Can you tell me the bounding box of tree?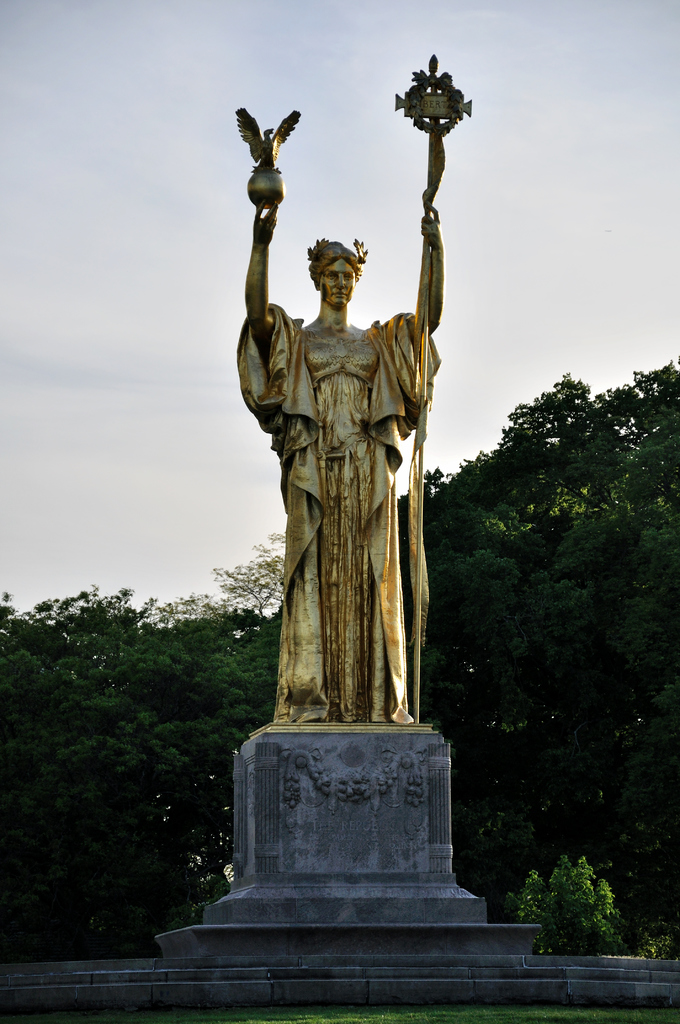
bbox=[435, 326, 654, 948].
